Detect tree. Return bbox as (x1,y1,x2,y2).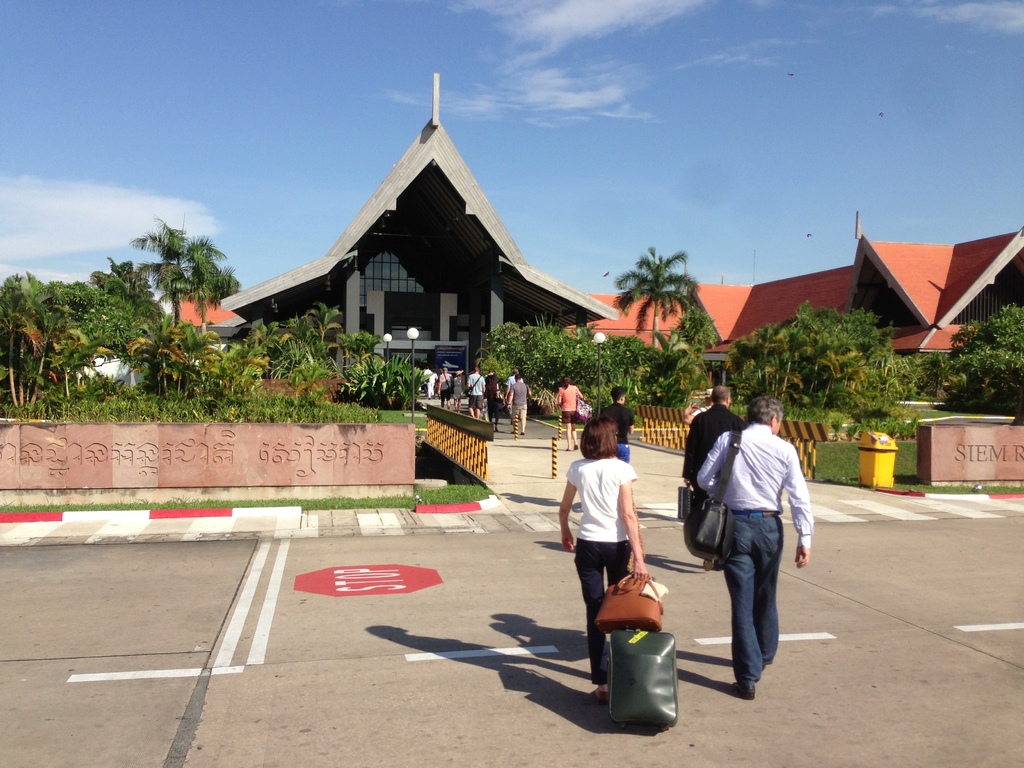
(97,253,128,358).
